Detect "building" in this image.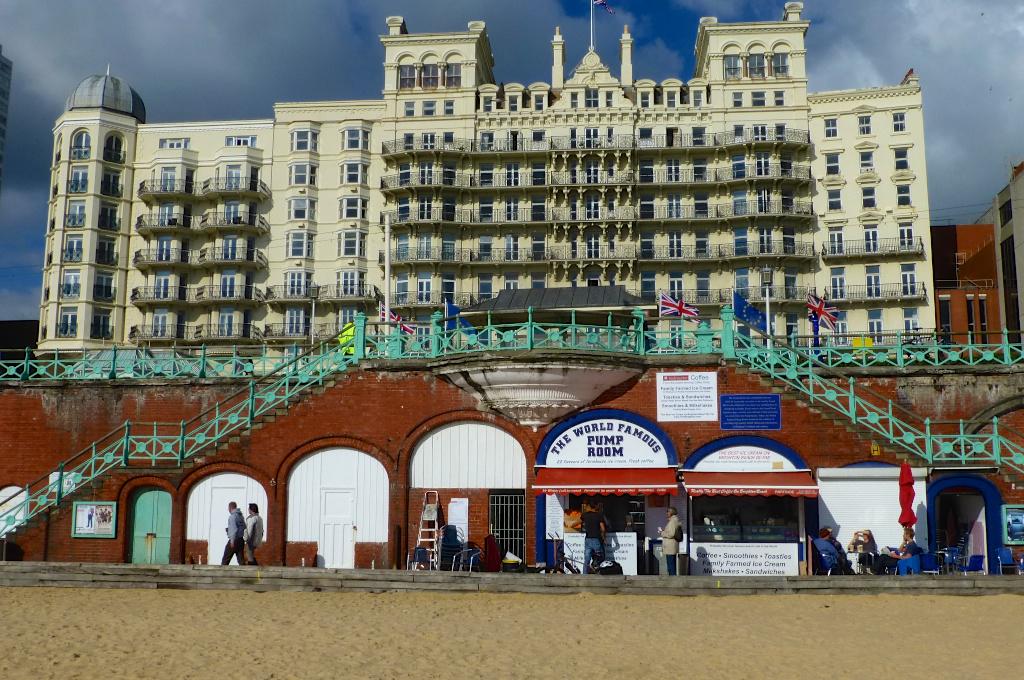
Detection: {"x1": 932, "y1": 222, "x2": 996, "y2": 358}.
